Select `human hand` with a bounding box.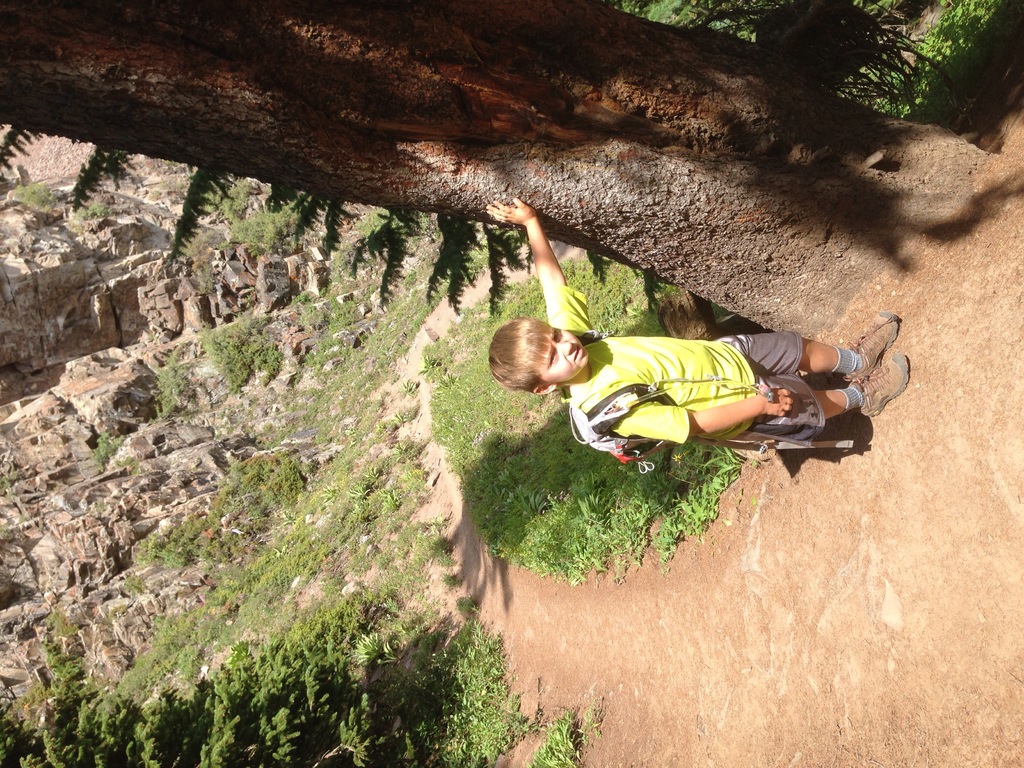
l=756, t=384, r=797, b=419.
